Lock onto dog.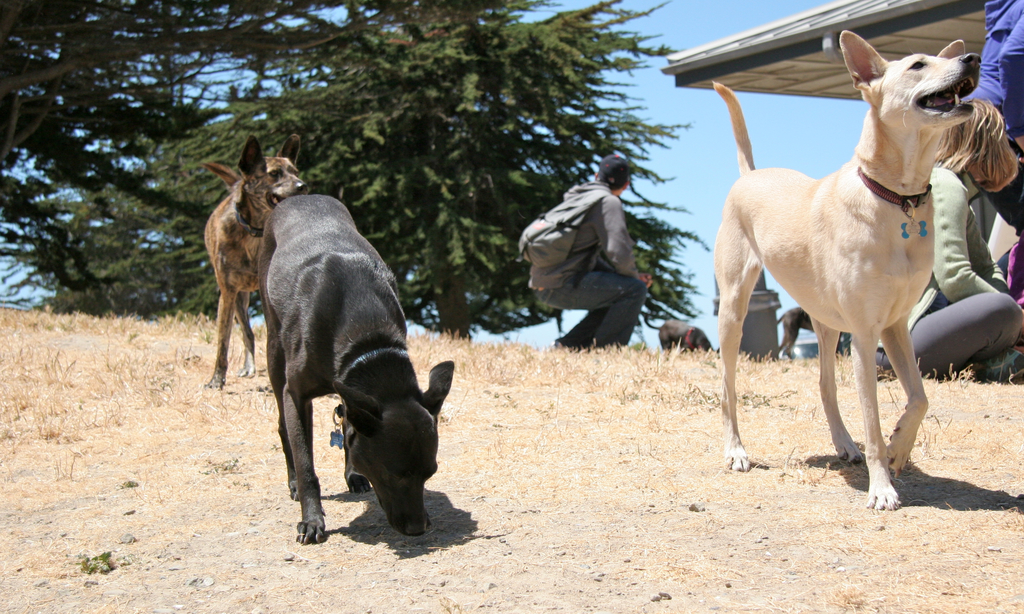
Locked: 204:133:310:386.
